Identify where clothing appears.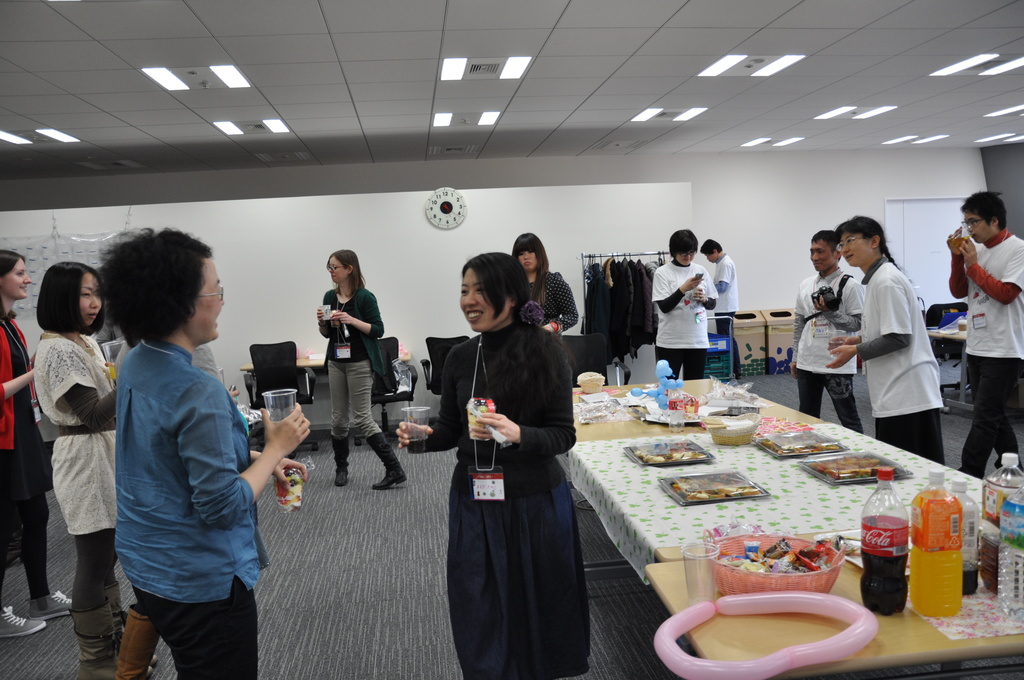
Appears at (522,271,580,340).
